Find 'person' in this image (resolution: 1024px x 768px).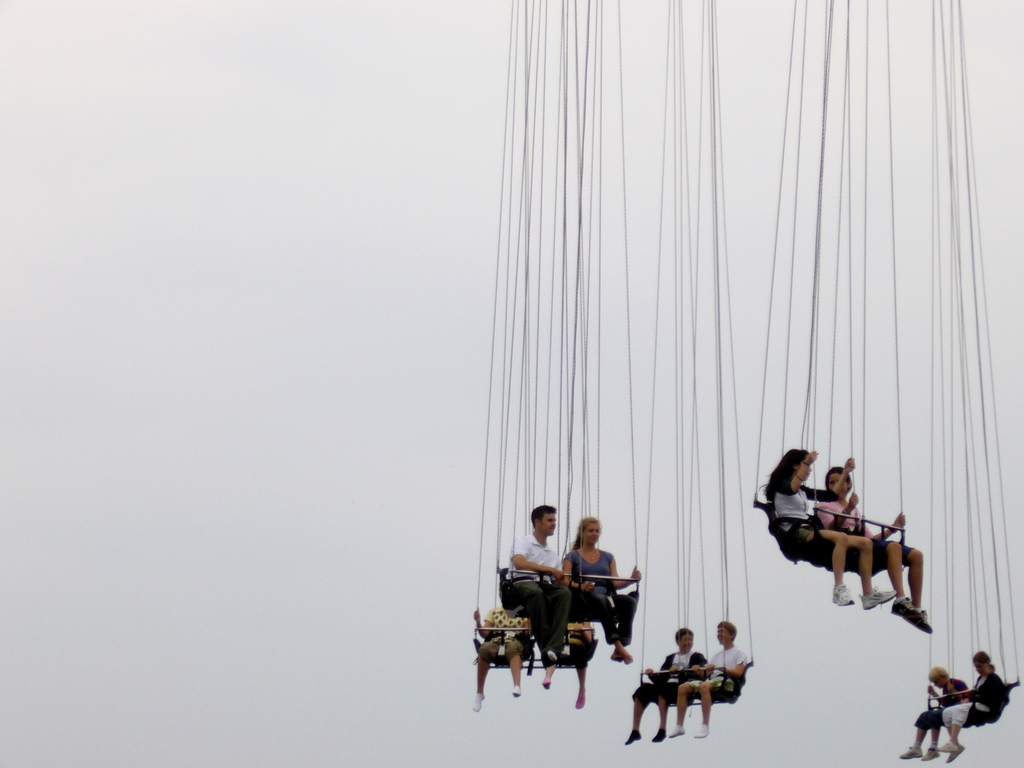
x1=532 y1=622 x2=577 y2=695.
